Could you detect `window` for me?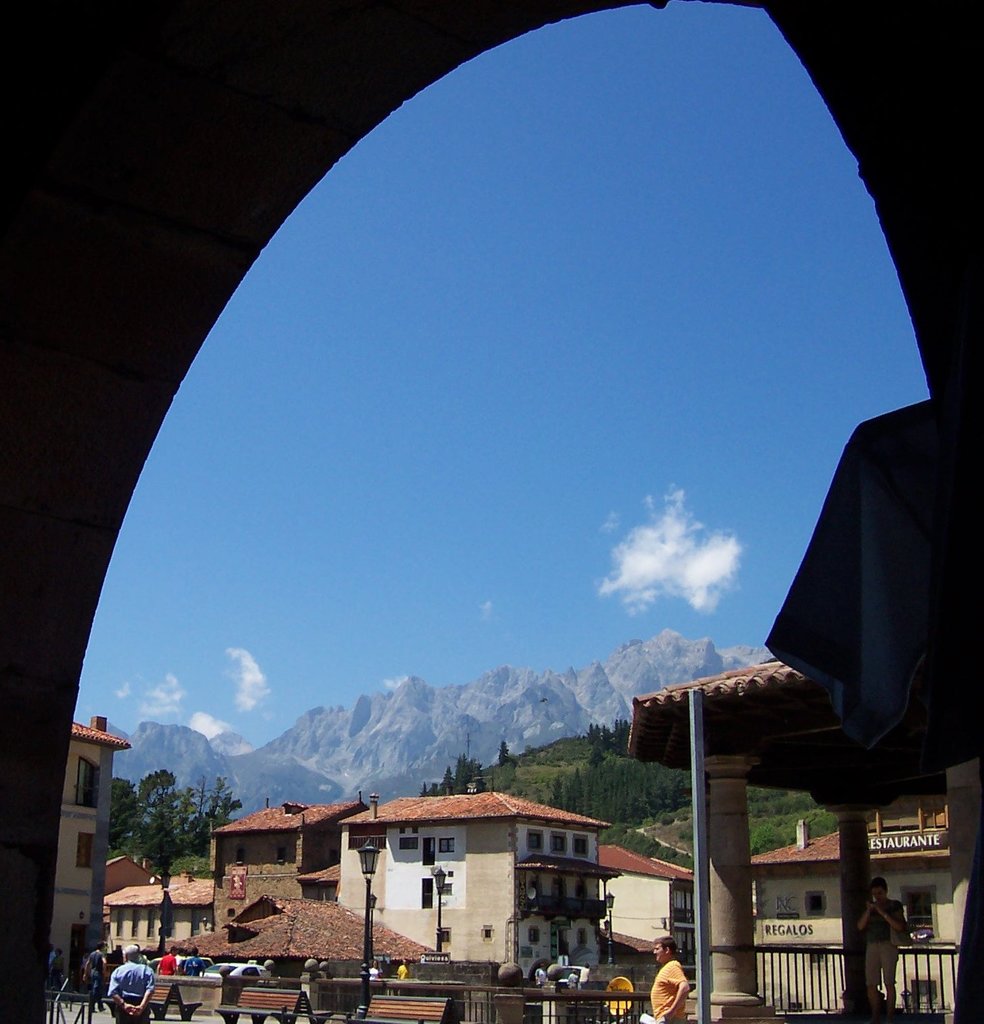
Detection result: [x1=276, y1=848, x2=288, y2=866].
